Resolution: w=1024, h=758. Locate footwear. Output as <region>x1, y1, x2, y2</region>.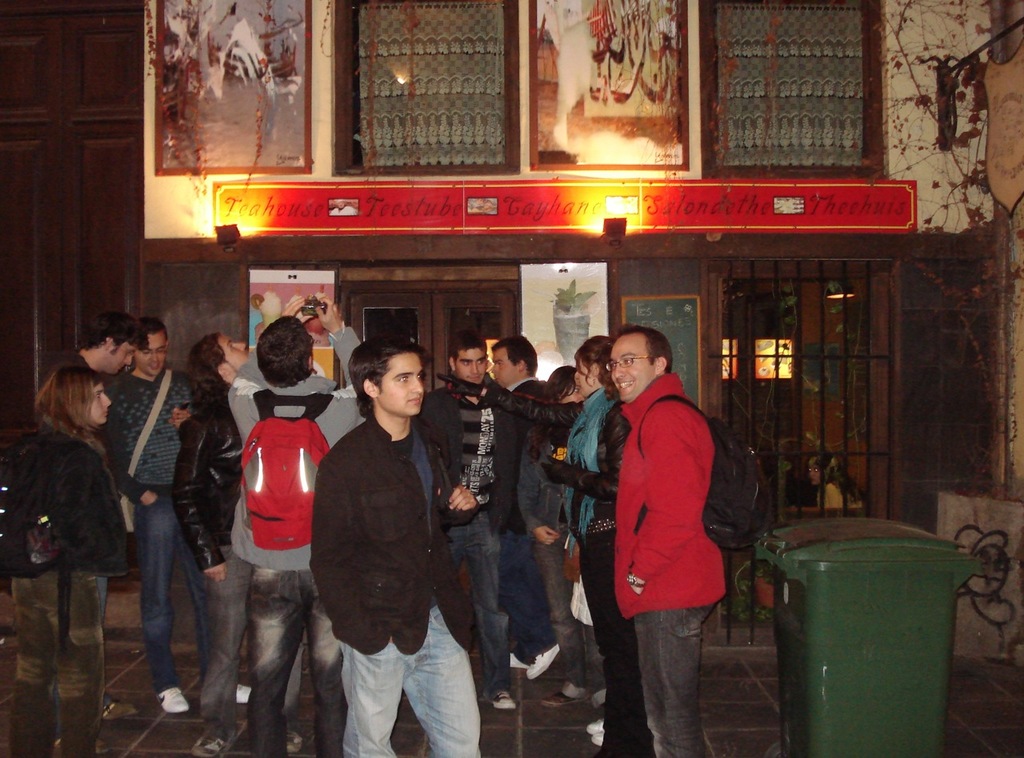
<region>589, 706, 612, 732</region>.
